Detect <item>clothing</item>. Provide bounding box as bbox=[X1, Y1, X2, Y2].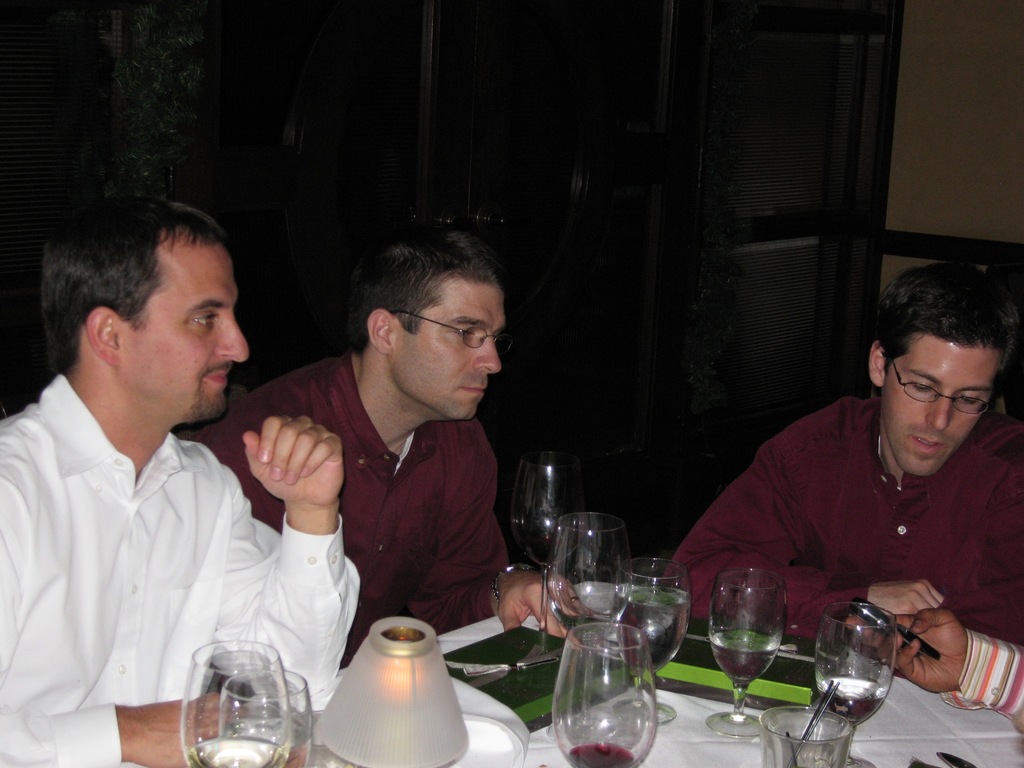
bbox=[951, 625, 1023, 730].
